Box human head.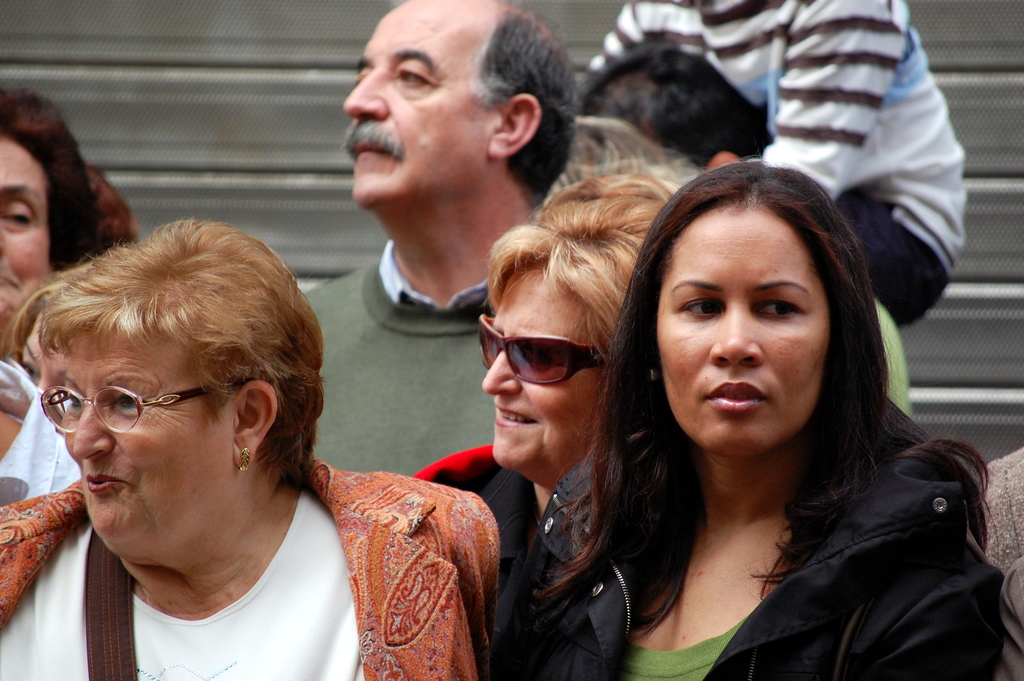
653 165 865 454.
